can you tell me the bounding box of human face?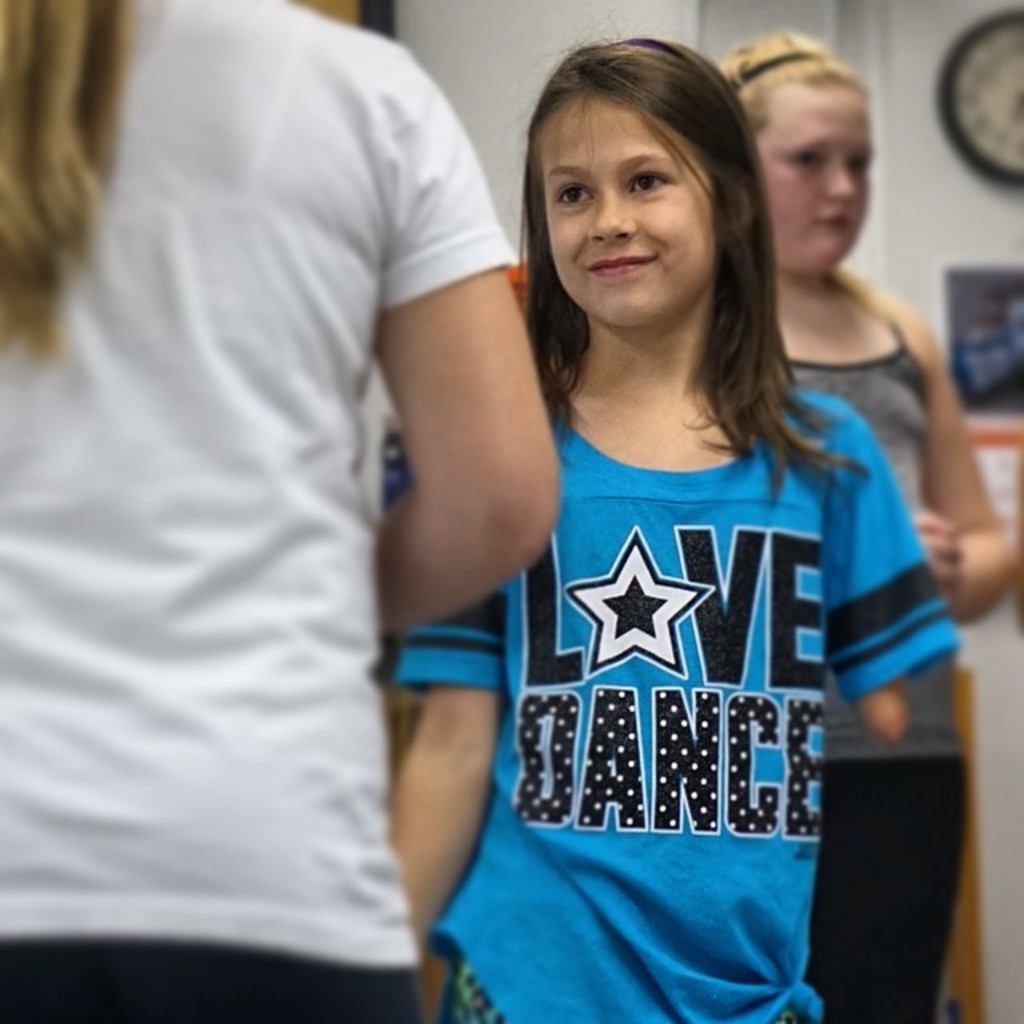
x1=757 y1=91 x2=872 y2=274.
